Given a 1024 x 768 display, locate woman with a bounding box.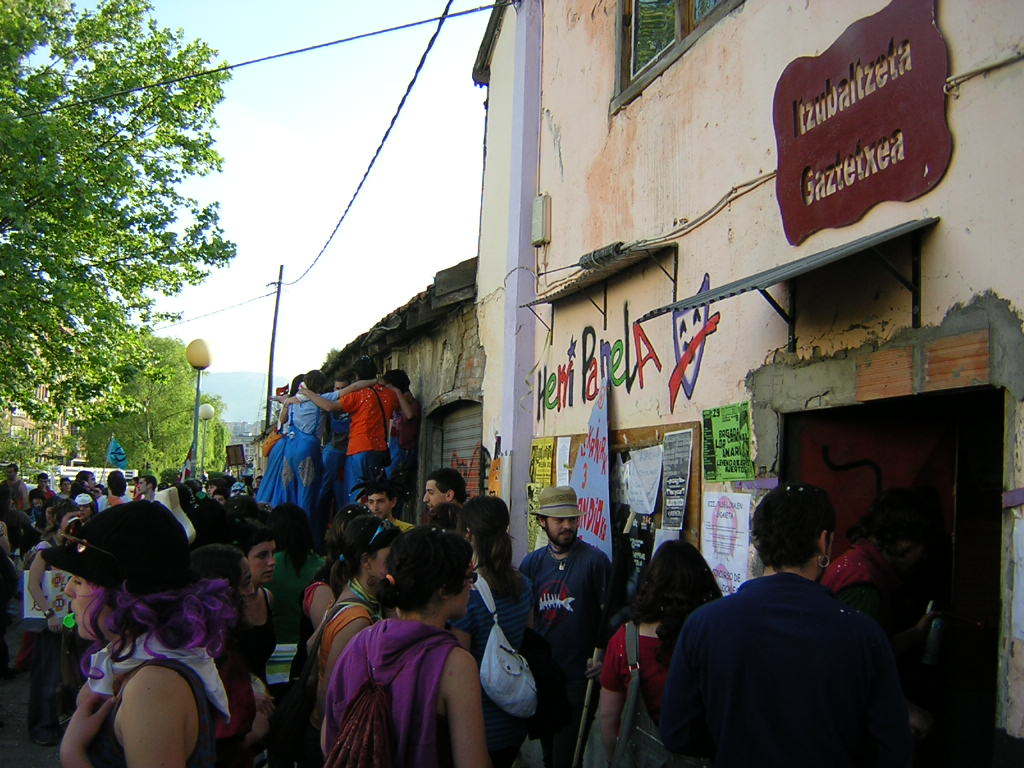
Located: region(318, 530, 495, 767).
